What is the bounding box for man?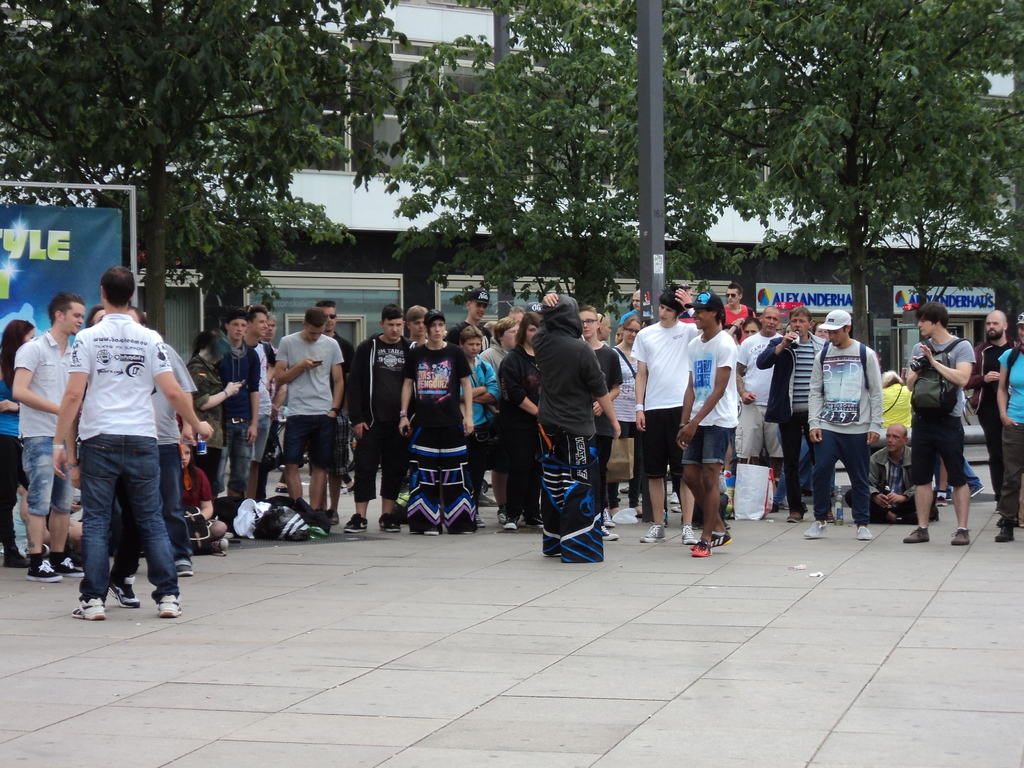
bbox=[735, 299, 792, 511].
